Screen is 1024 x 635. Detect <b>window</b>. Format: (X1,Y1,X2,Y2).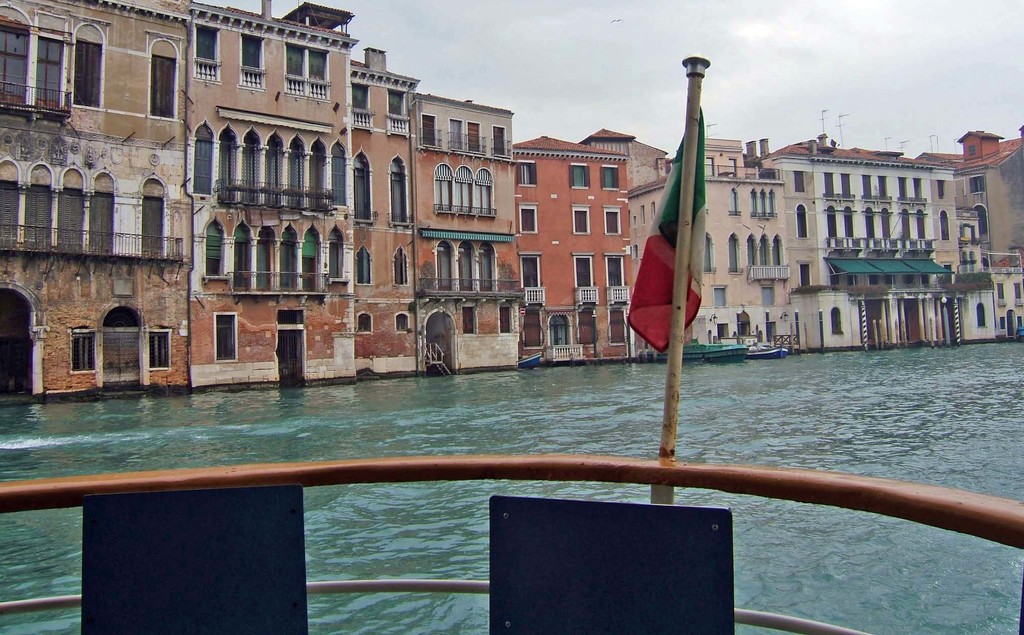
(729,190,740,216).
